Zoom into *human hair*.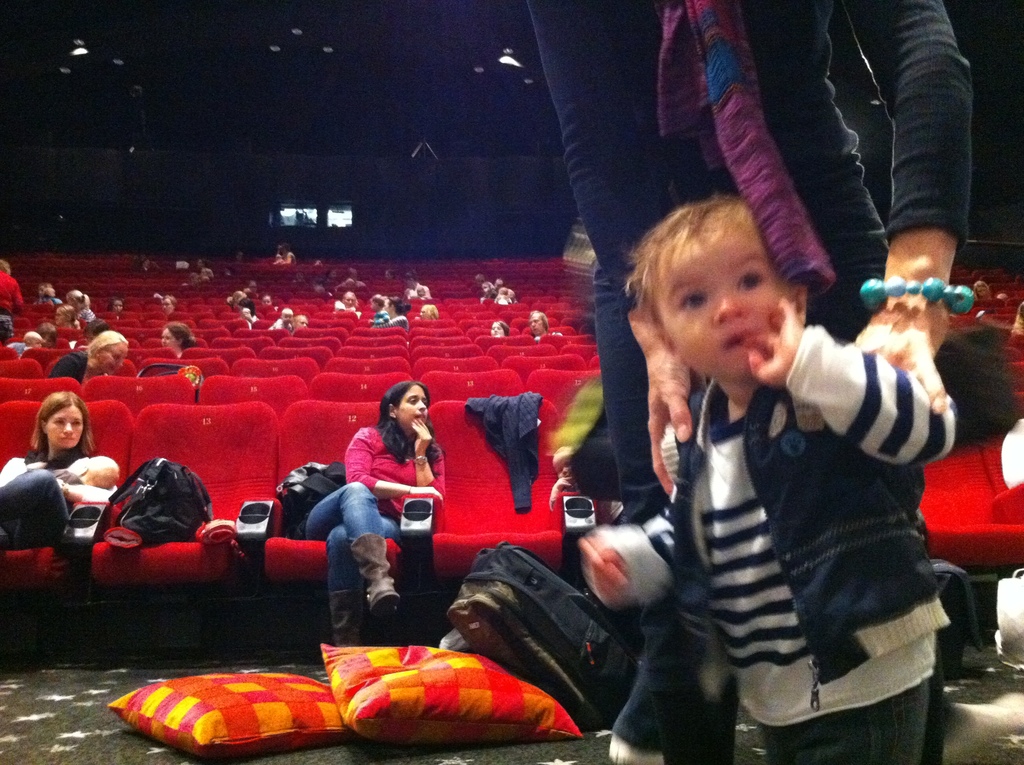
Zoom target: locate(634, 189, 813, 381).
